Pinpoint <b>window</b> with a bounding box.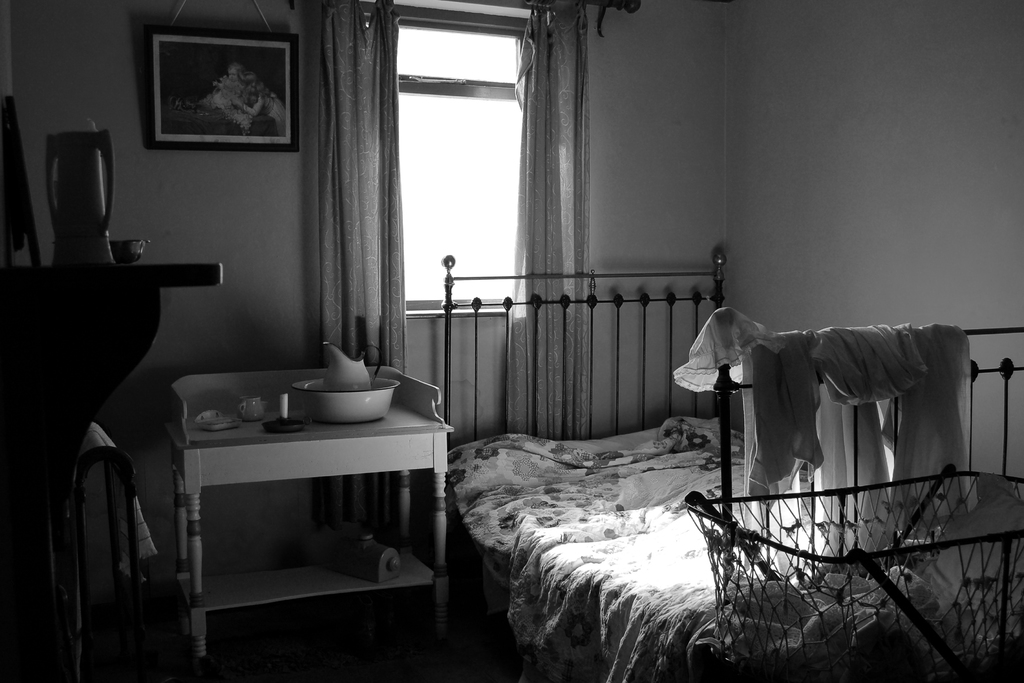
[x1=364, y1=15, x2=524, y2=308].
